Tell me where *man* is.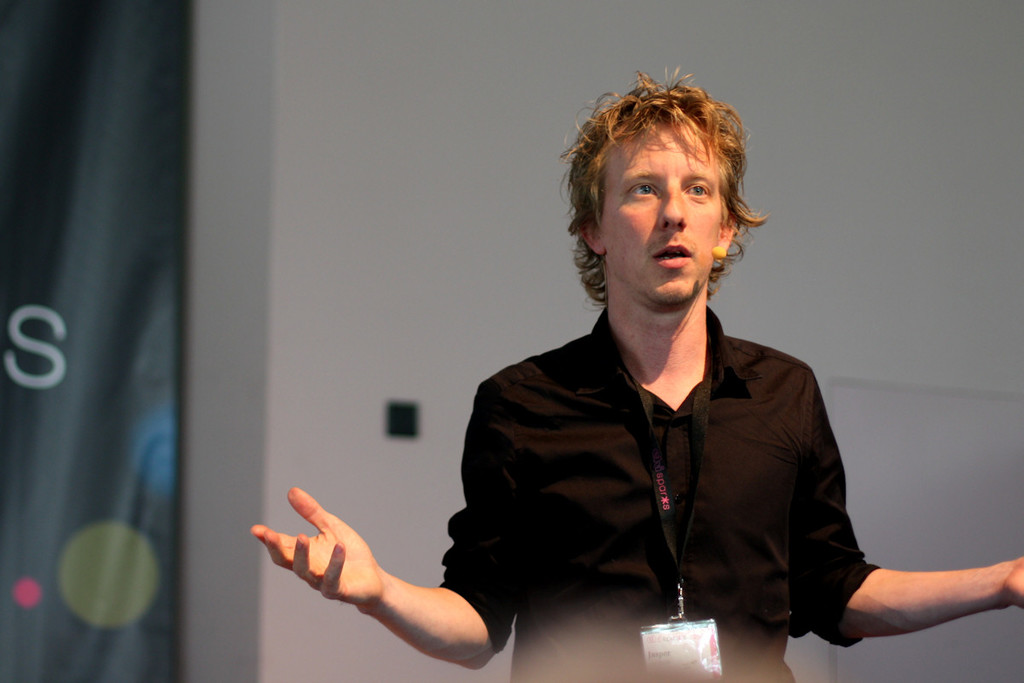
*man* is at 237, 65, 1023, 682.
